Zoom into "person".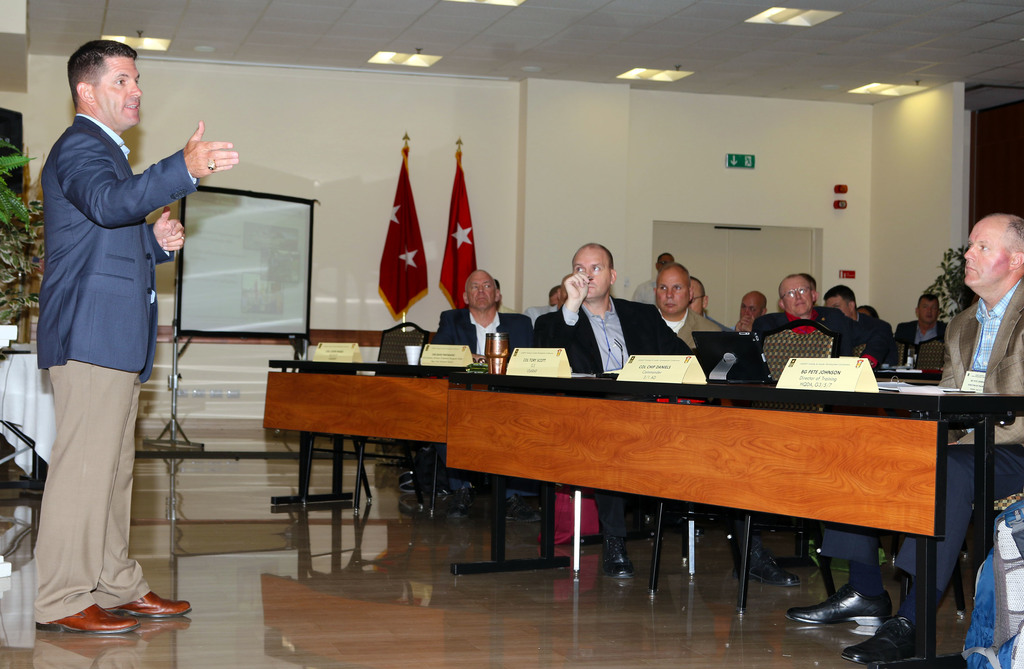
Zoom target: [25, 15, 198, 636].
